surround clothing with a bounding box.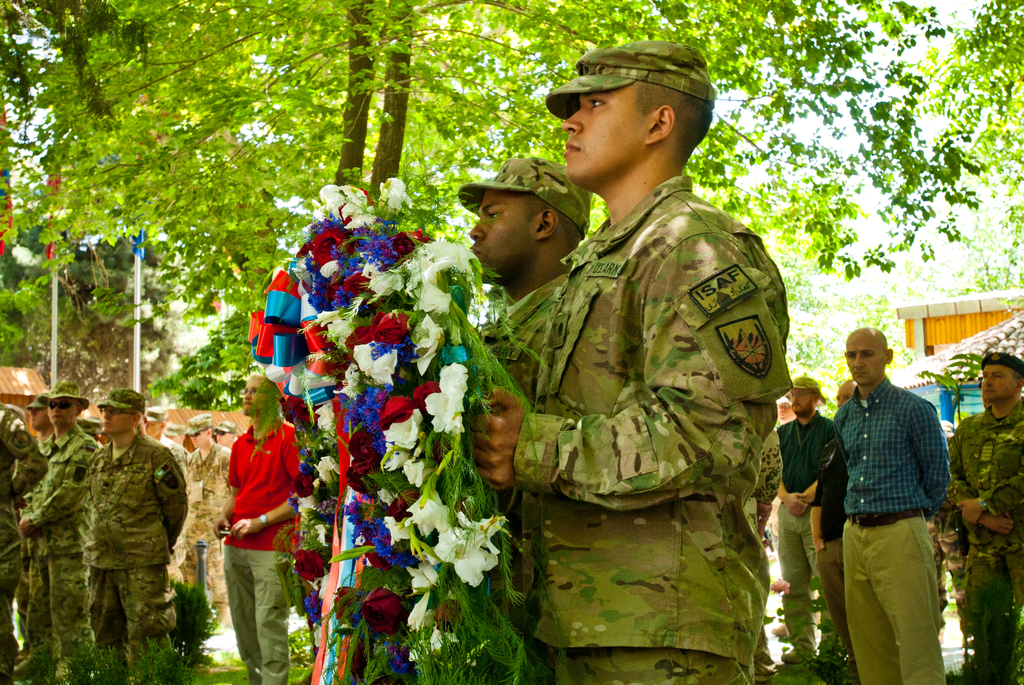
[829,333,958,657].
